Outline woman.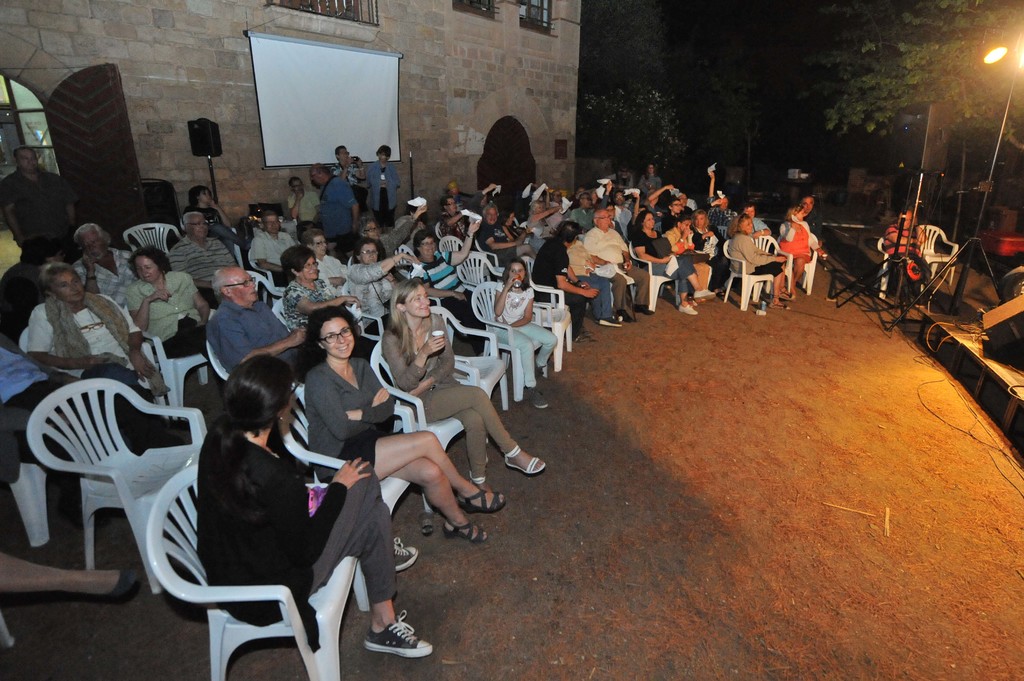
Outline: locate(637, 162, 664, 201).
